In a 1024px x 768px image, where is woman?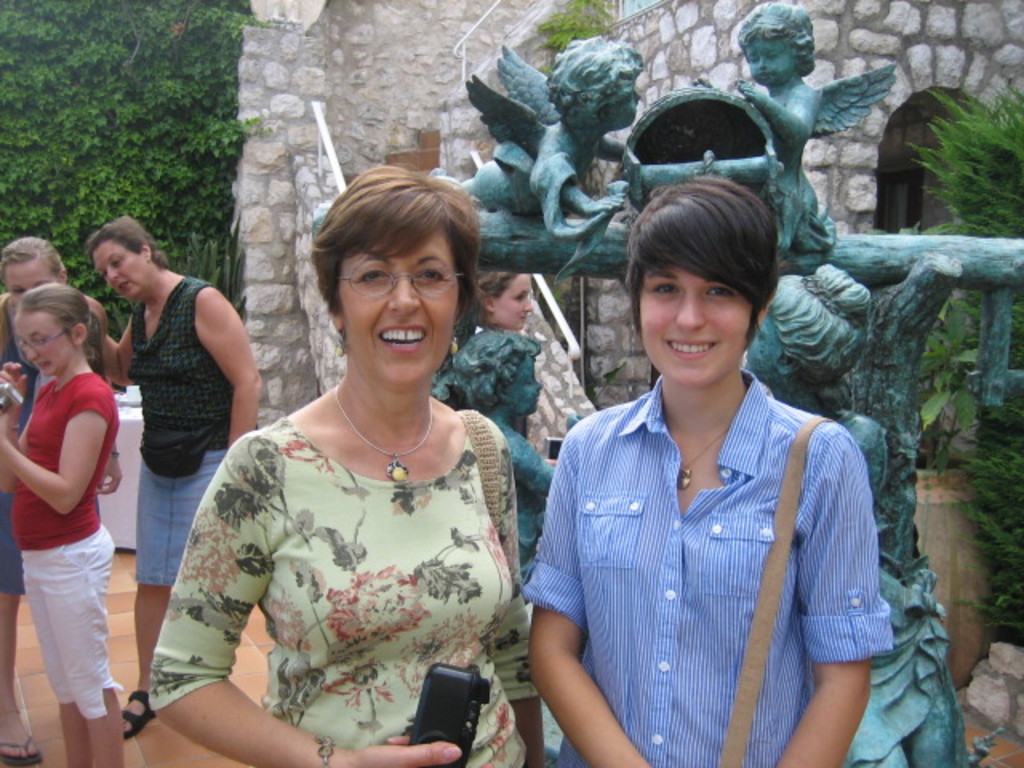
{"x1": 507, "y1": 174, "x2": 896, "y2": 766}.
